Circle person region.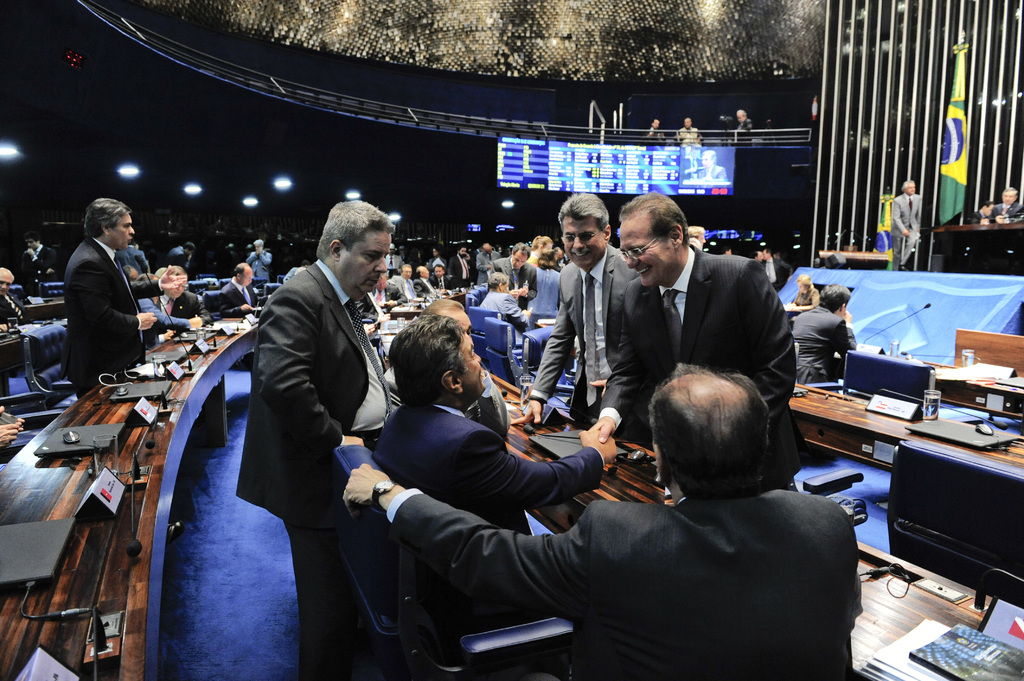
Region: x1=972 y1=202 x2=995 y2=225.
